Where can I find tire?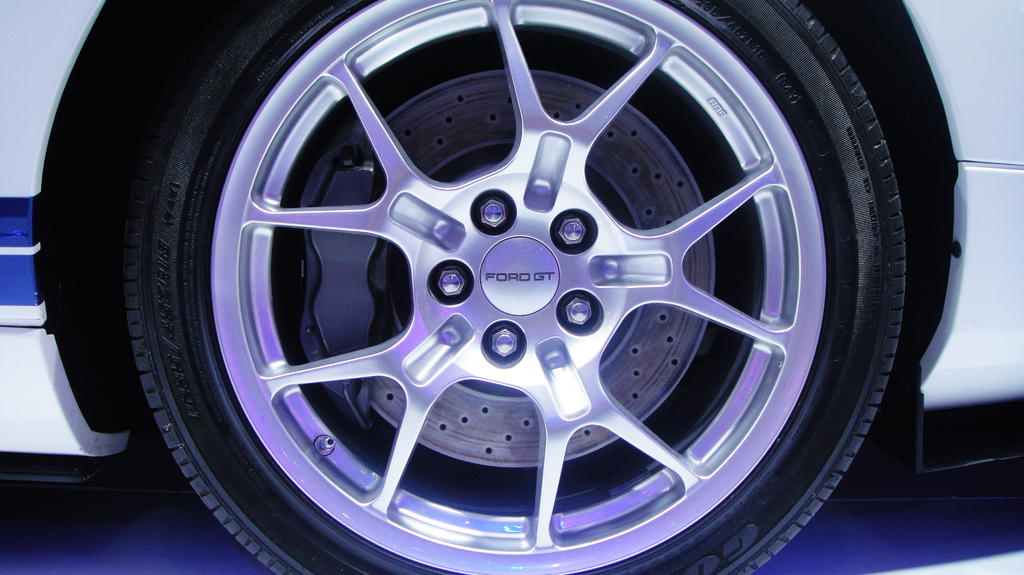
You can find it at [left=83, top=0, right=925, bottom=574].
